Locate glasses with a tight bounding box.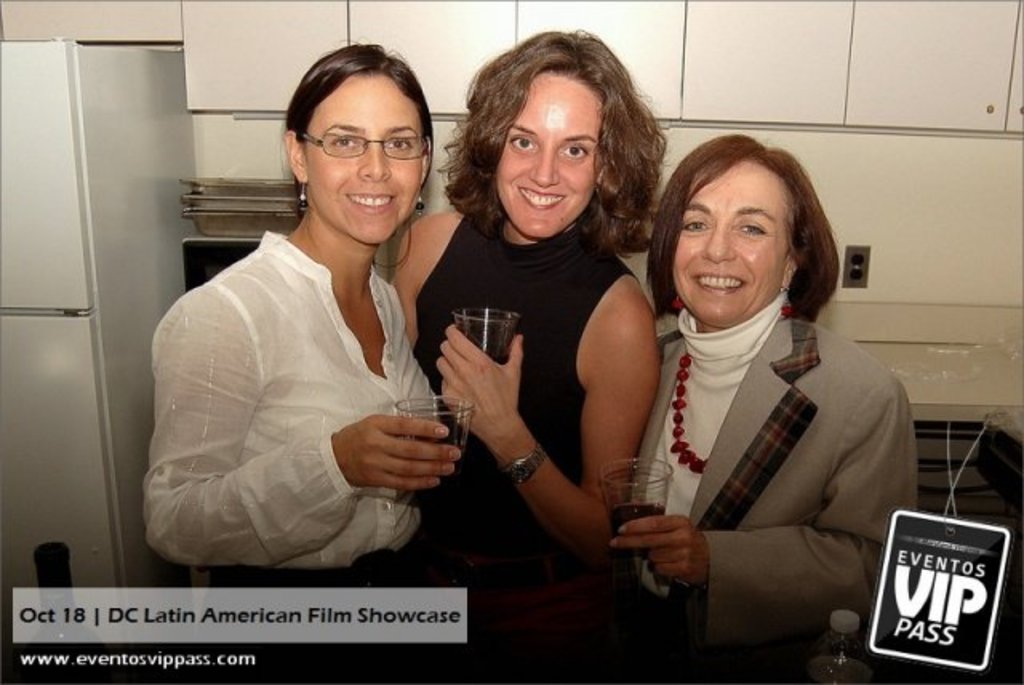
bbox=[301, 128, 430, 163].
